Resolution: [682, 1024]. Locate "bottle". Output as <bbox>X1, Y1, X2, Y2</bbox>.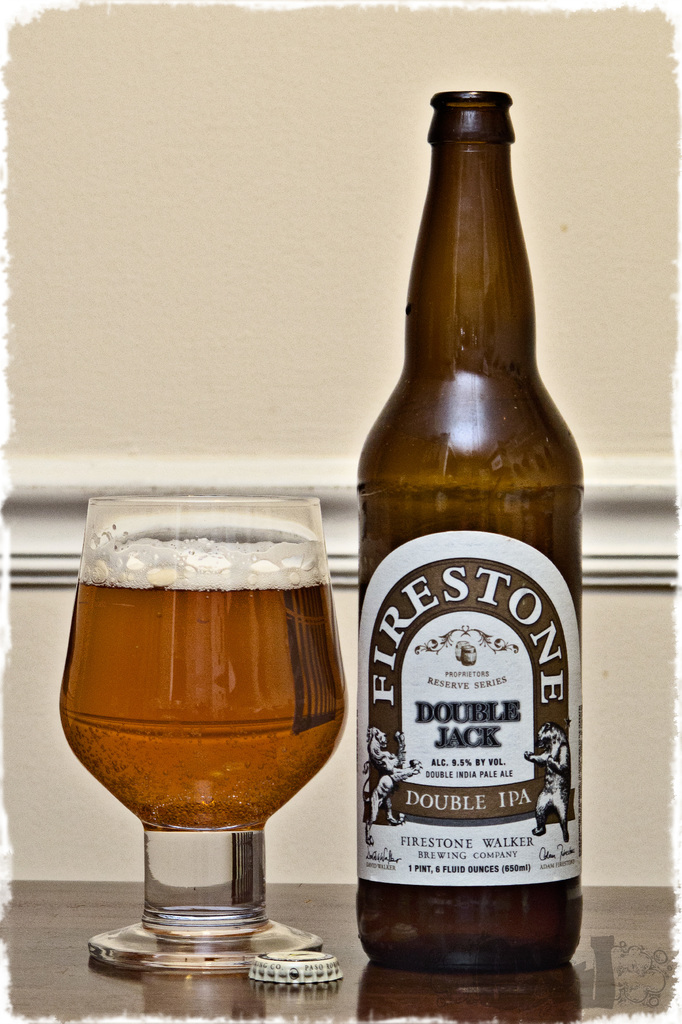
<bbox>351, 91, 582, 975</bbox>.
